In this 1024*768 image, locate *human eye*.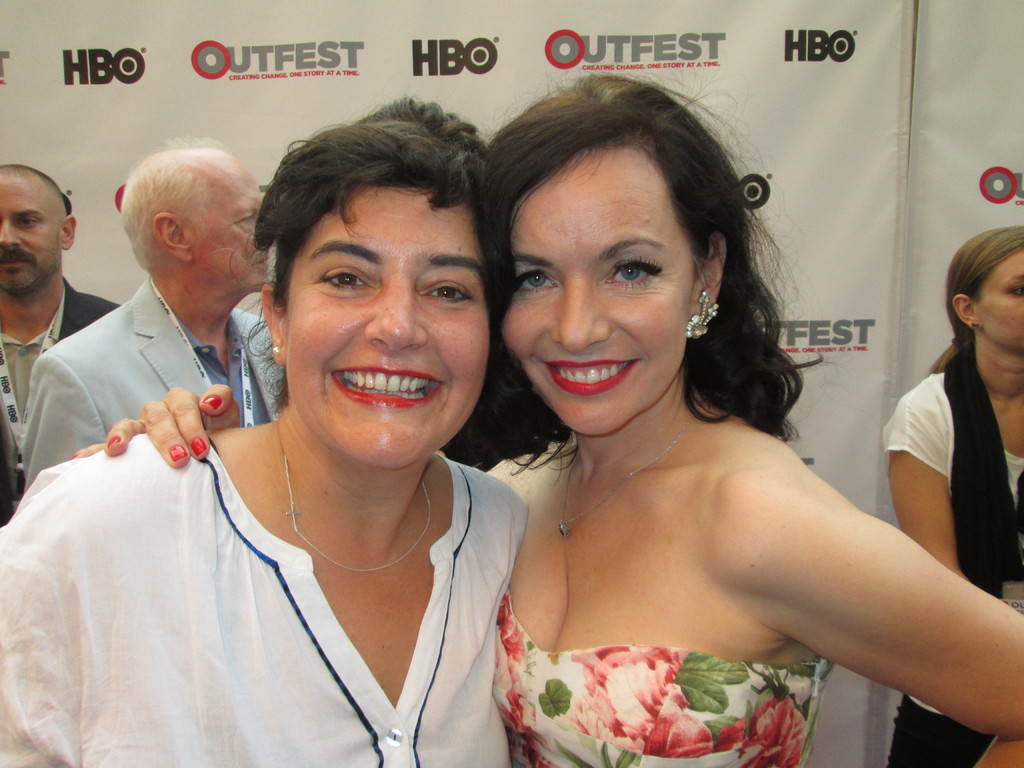
Bounding box: 18:214:40:230.
